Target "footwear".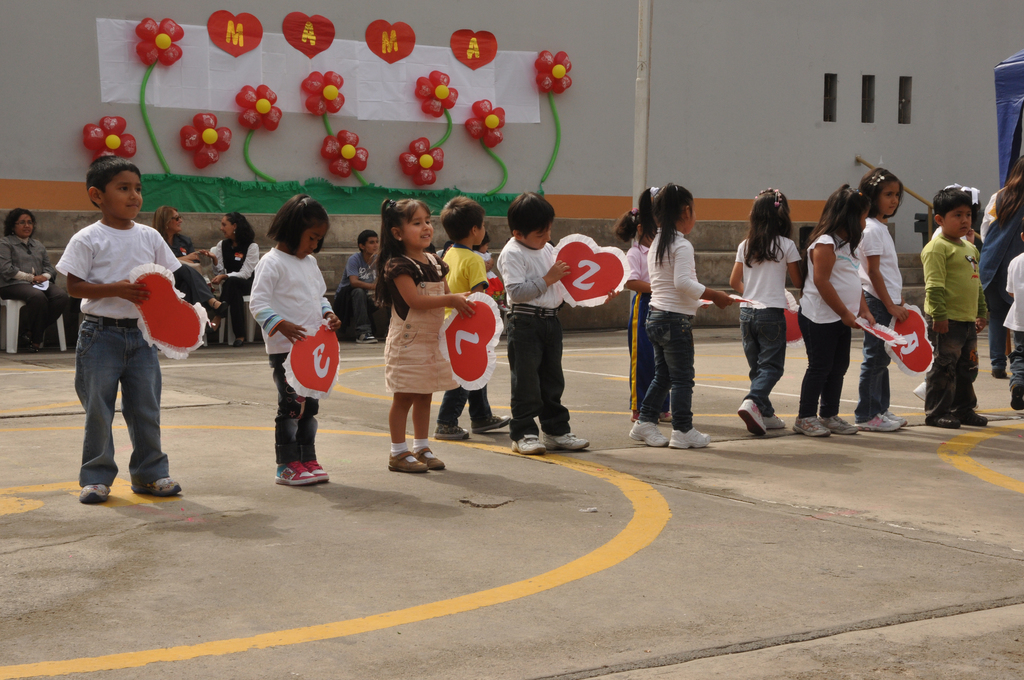
Target region: {"left": 545, "top": 433, "right": 590, "bottom": 449}.
